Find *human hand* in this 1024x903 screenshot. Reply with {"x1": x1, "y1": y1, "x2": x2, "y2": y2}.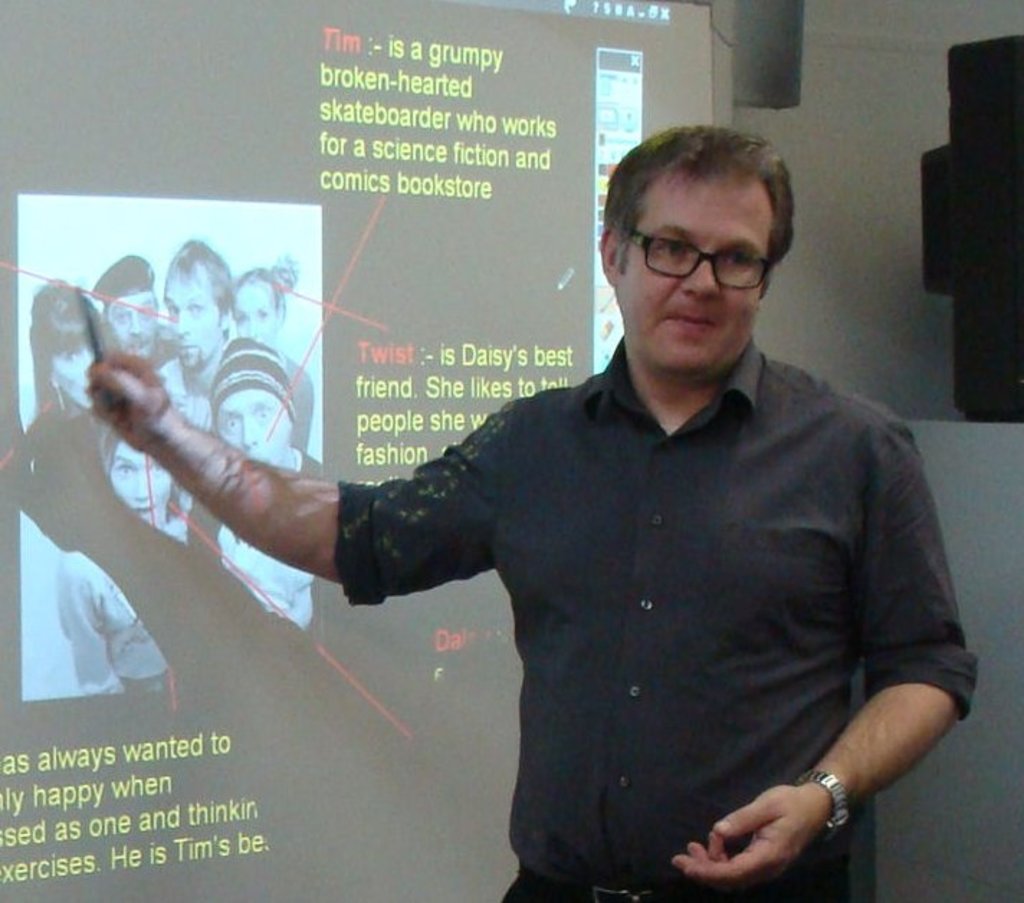
{"x1": 713, "y1": 776, "x2": 857, "y2": 886}.
